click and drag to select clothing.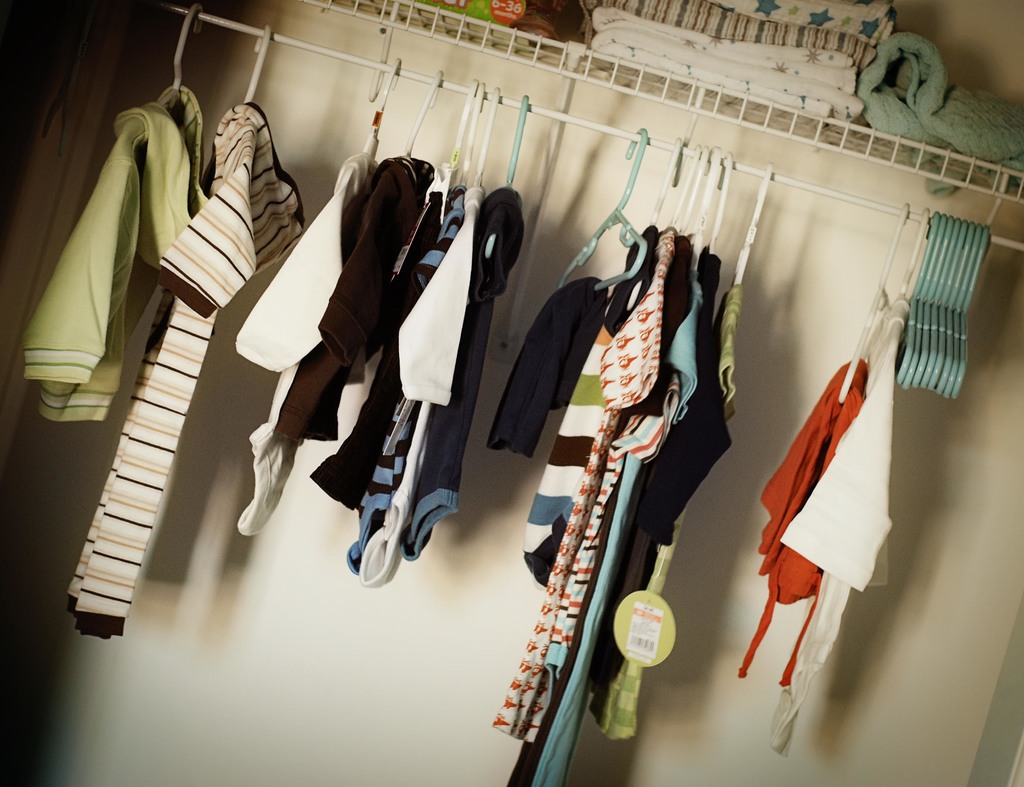
Selection: <region>500, 211, 683, 751</region>.
